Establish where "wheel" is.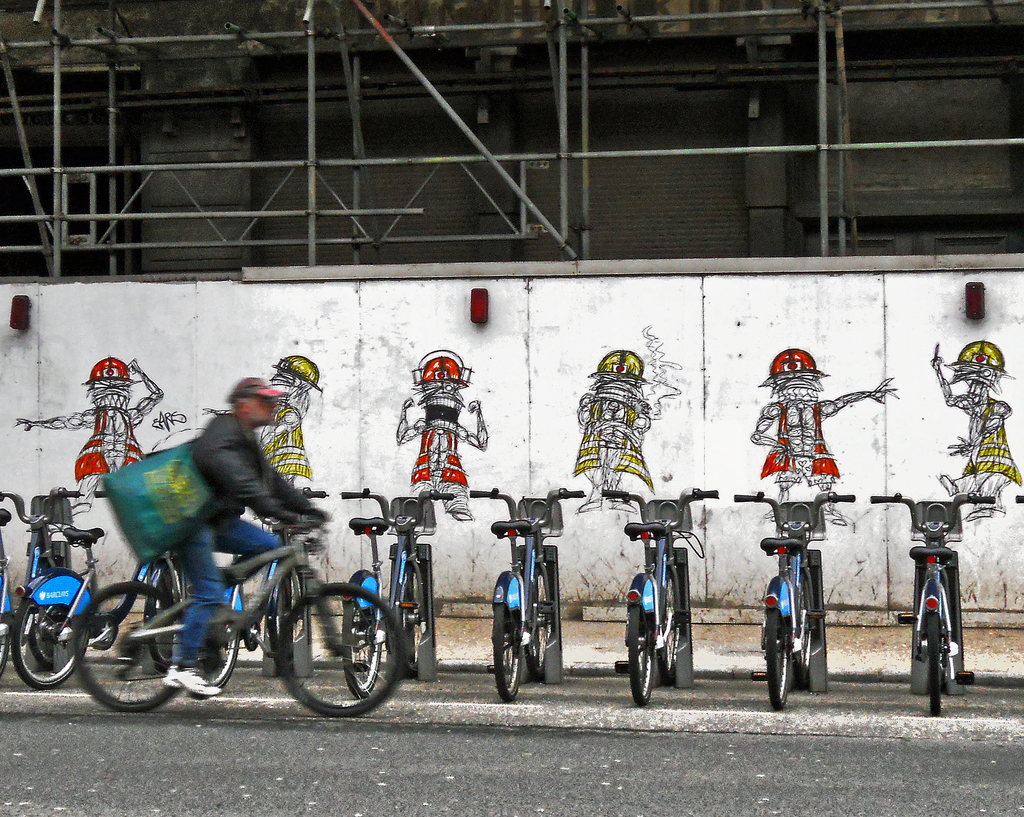
Established at <bbox>763, 583, 795, 714</bbox>.
